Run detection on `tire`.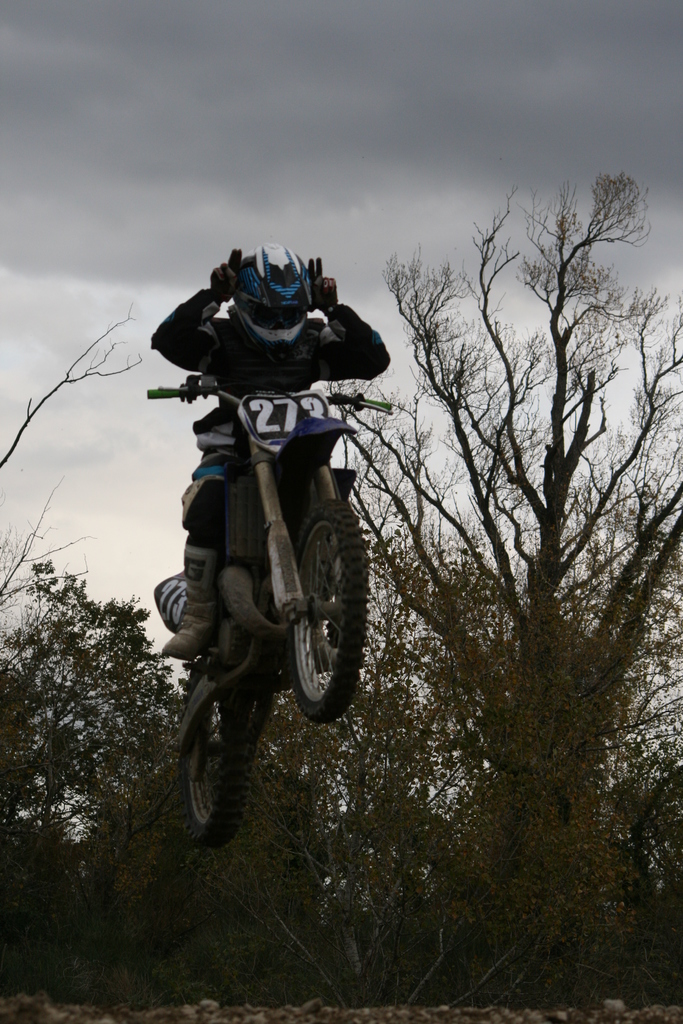
Result: [left=178, top=658, right=253, bottom=845].
